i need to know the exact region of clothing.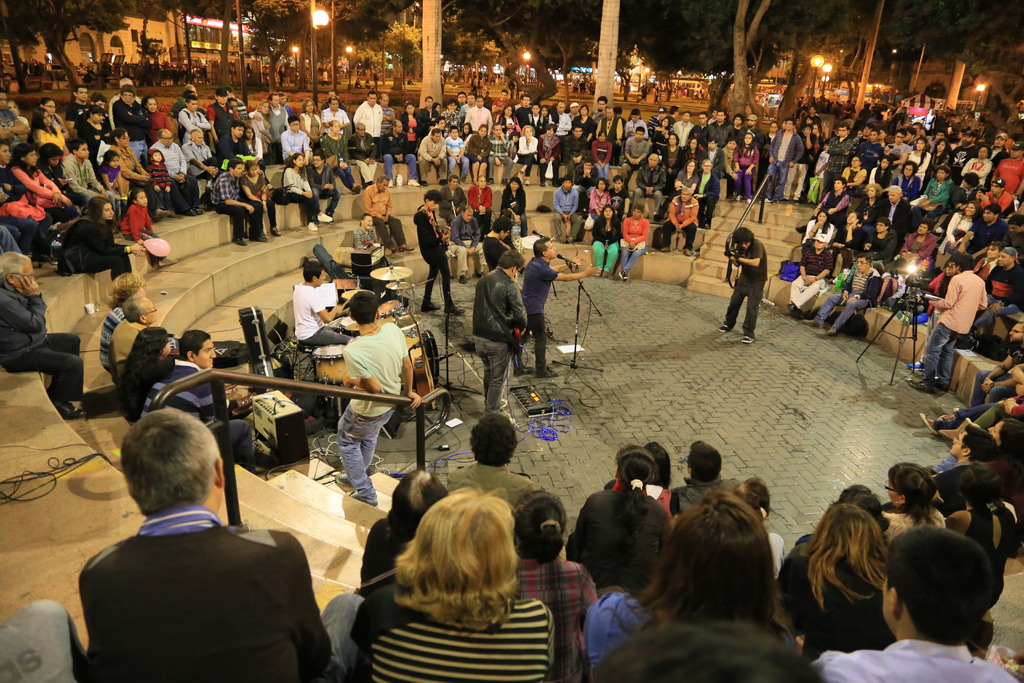
Region: select_region(174, 104, 214, 142).
